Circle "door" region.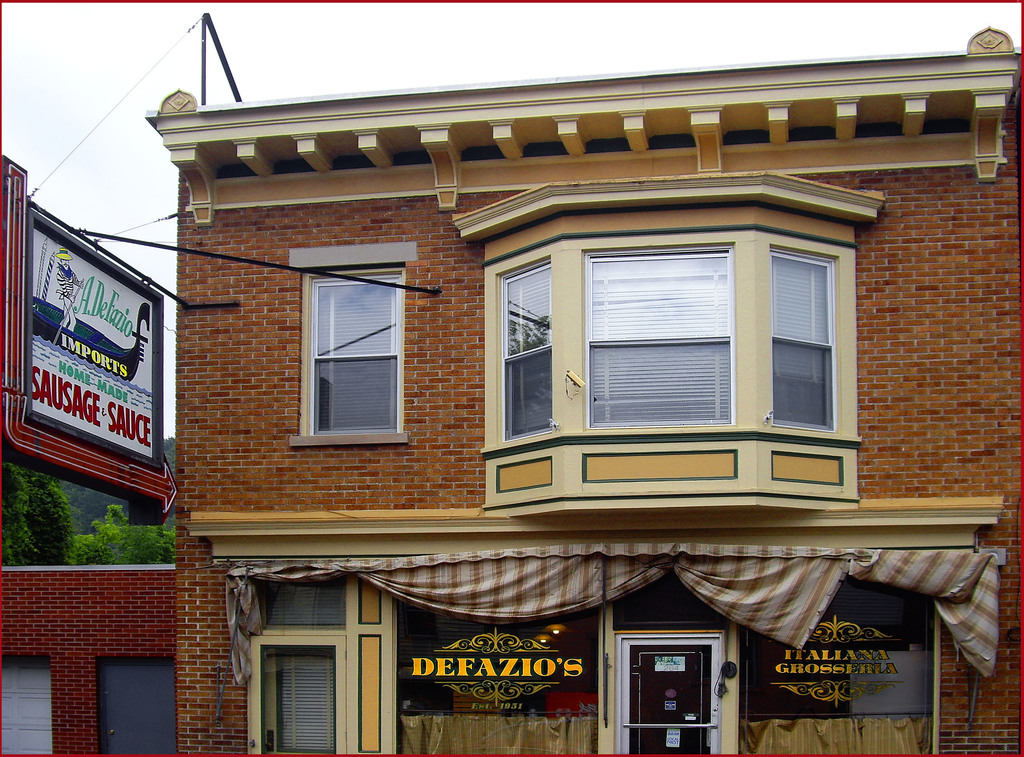
Region: BBox(617, 631, 719, 756).
